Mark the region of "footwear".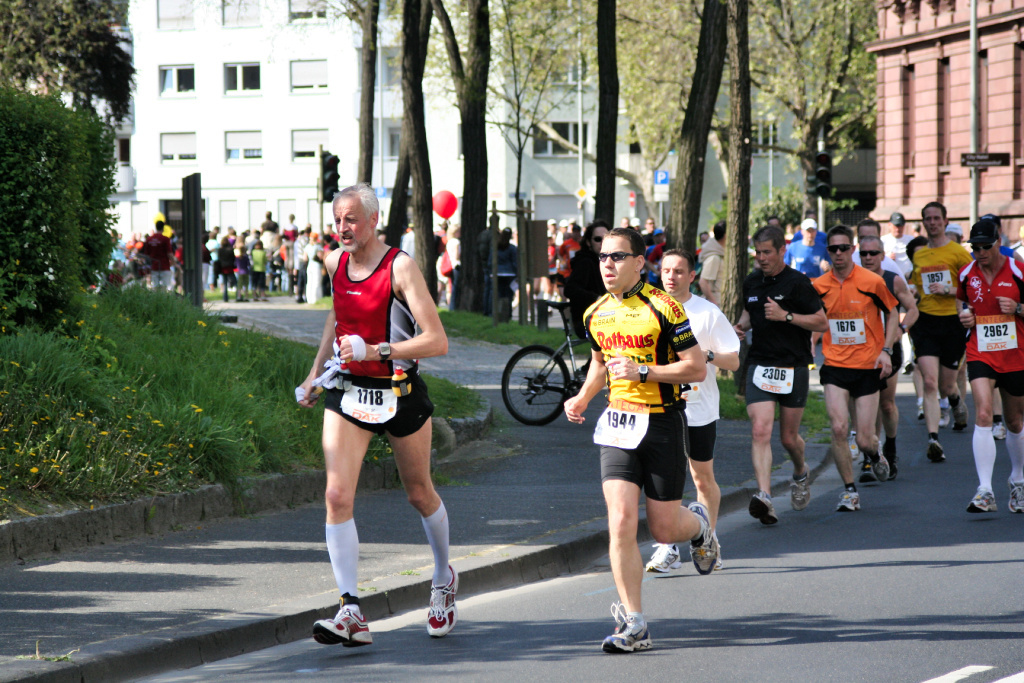
Region: crop(838, 493, 867, 517).
